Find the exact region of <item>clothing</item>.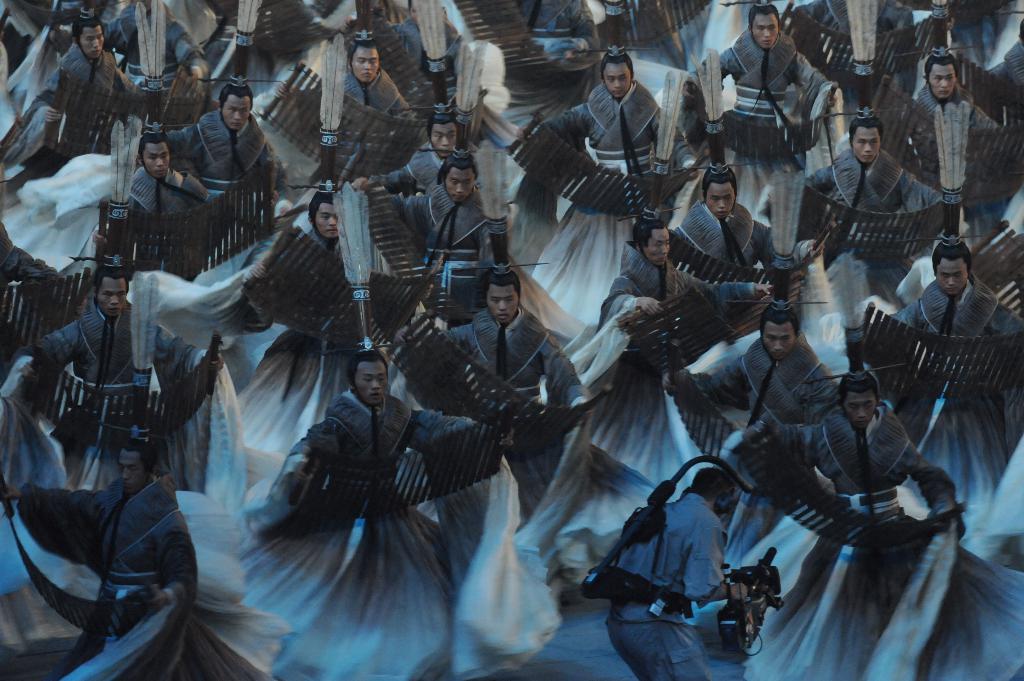
Exact region: Rect(906, 286, 1008, 613).
